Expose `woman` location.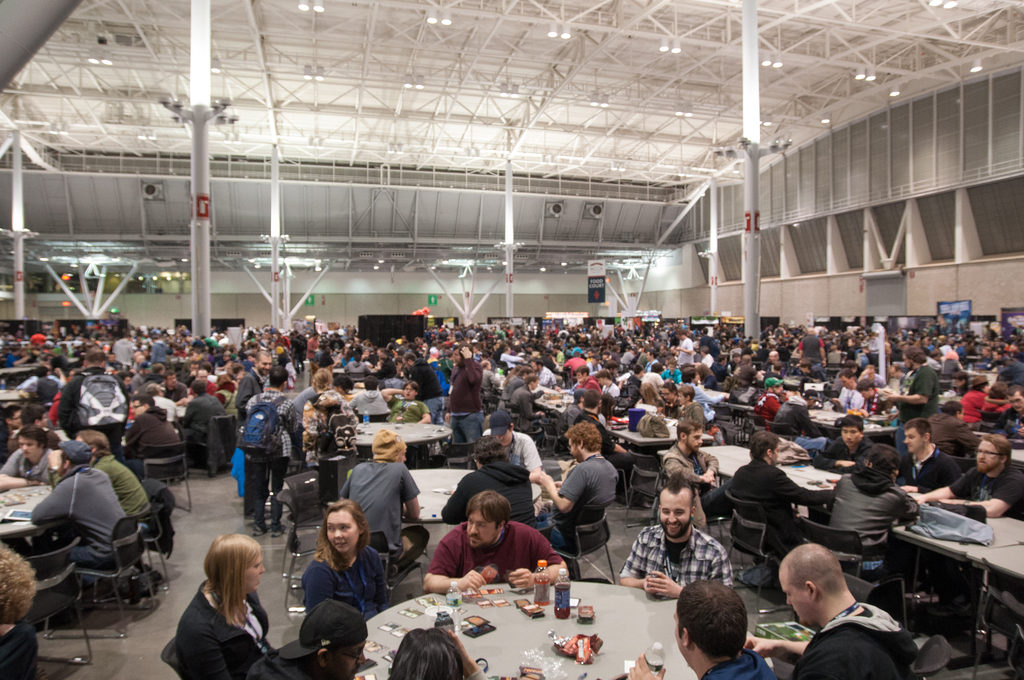
Exposed at x1=304, y1=501, x2=395, y2=622.
